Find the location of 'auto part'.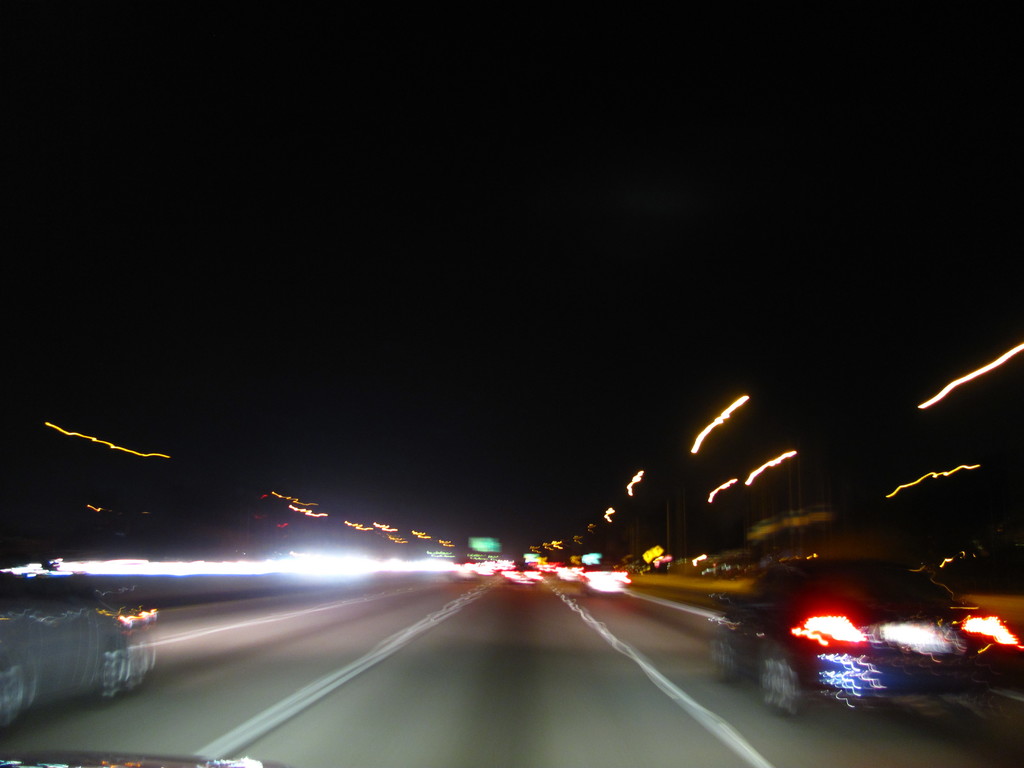
Location: <box>751,639,797,716</box>.
